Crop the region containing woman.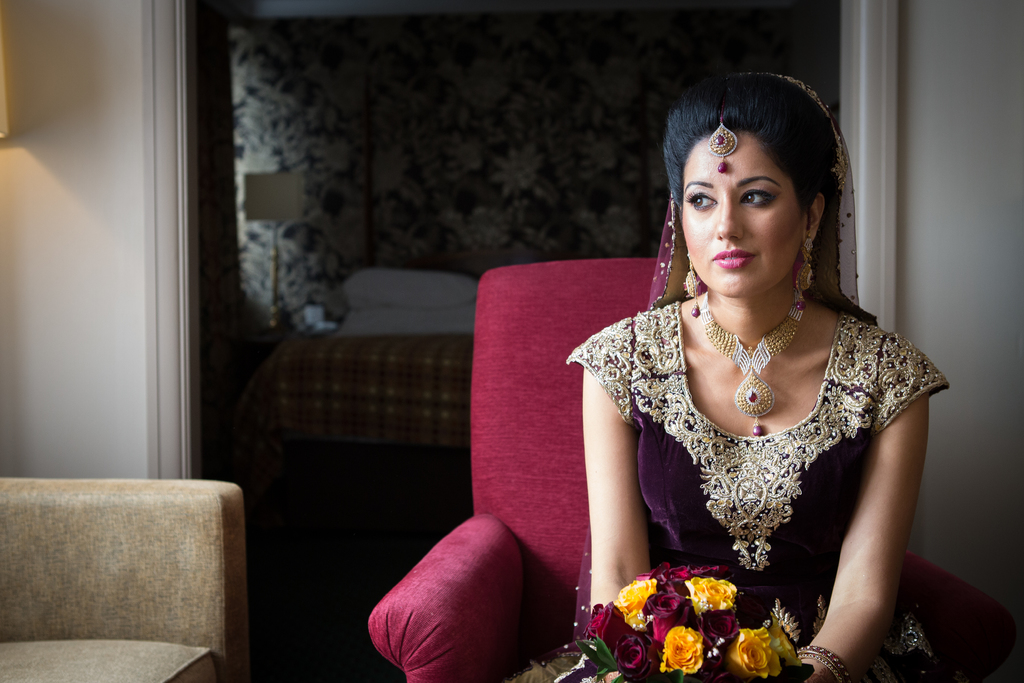
Crop region: (x1=566, y1=45, x2=964, y2=675).
